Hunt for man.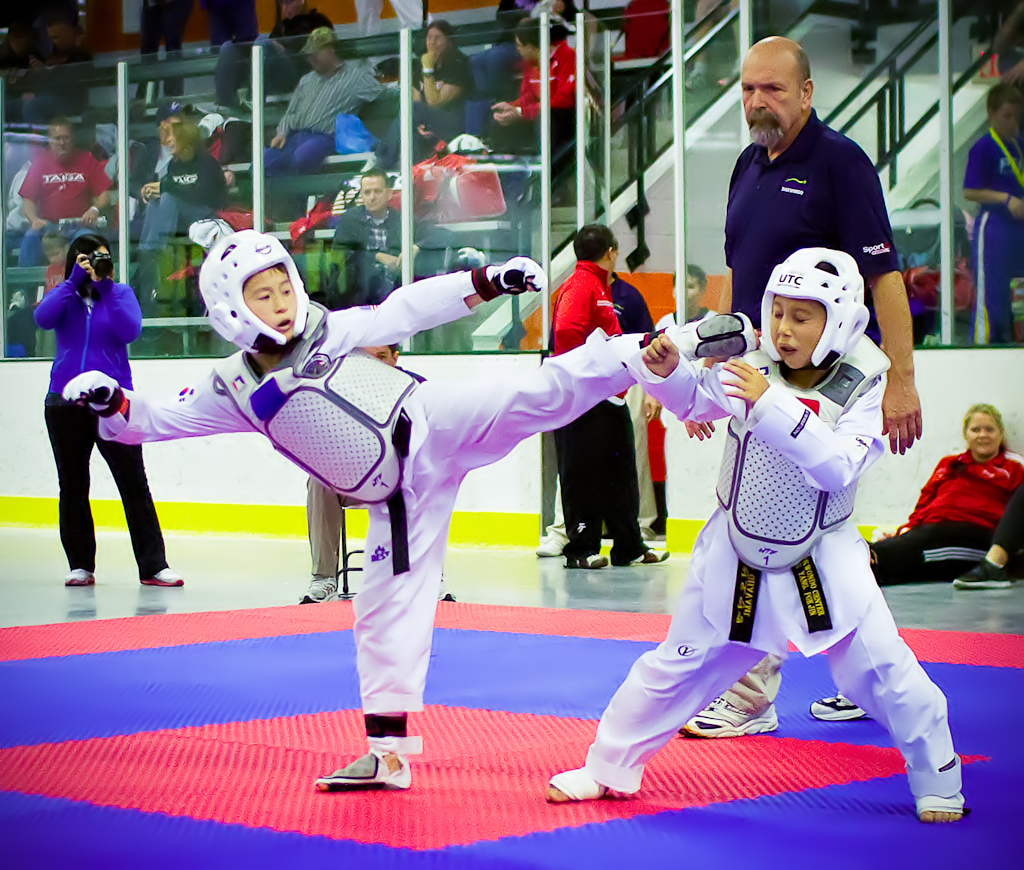
Hunted down at (65, 231, 746, 785).
